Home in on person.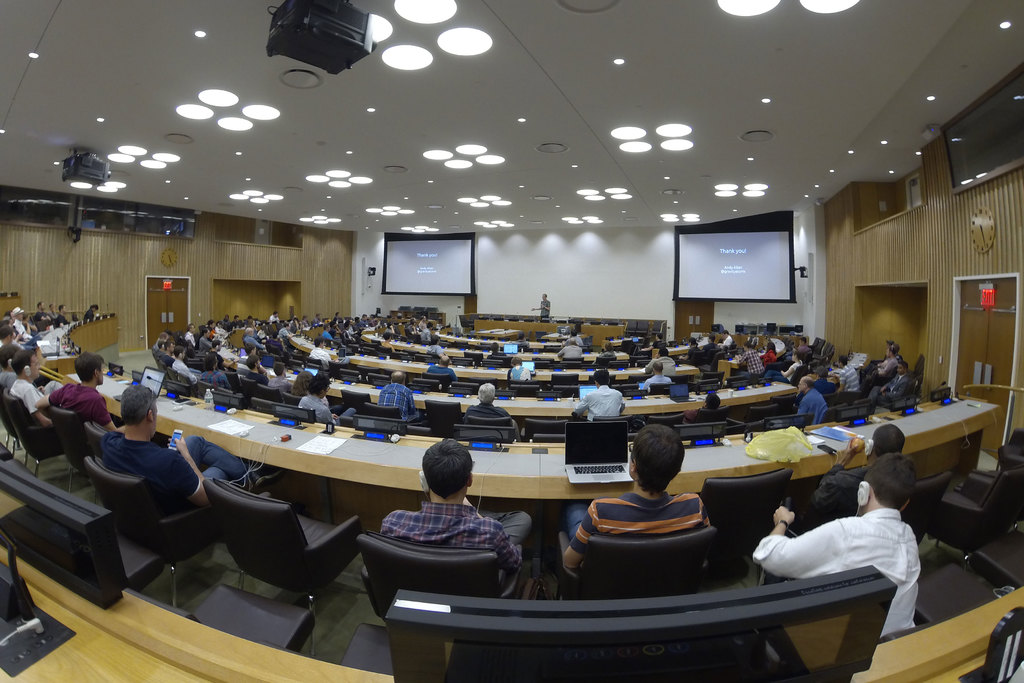
Homed in at {"left": 60, "top": 304, "right": 72, "bottom": 328}.
